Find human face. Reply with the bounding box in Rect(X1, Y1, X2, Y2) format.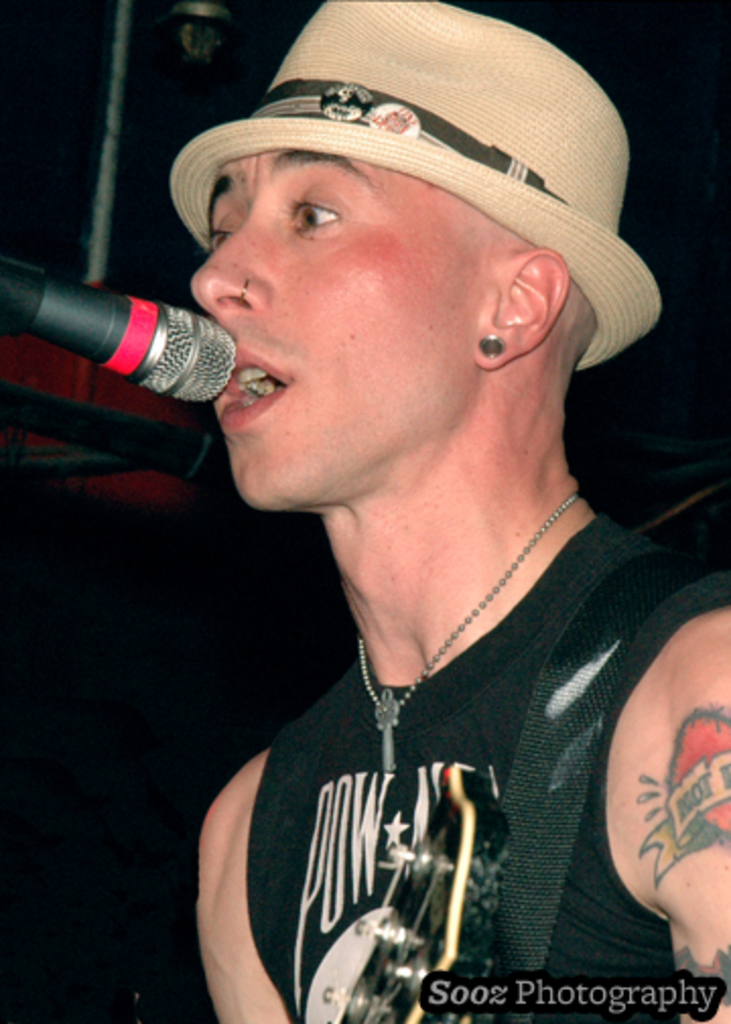
Rect(189, 144, 493, 514).
